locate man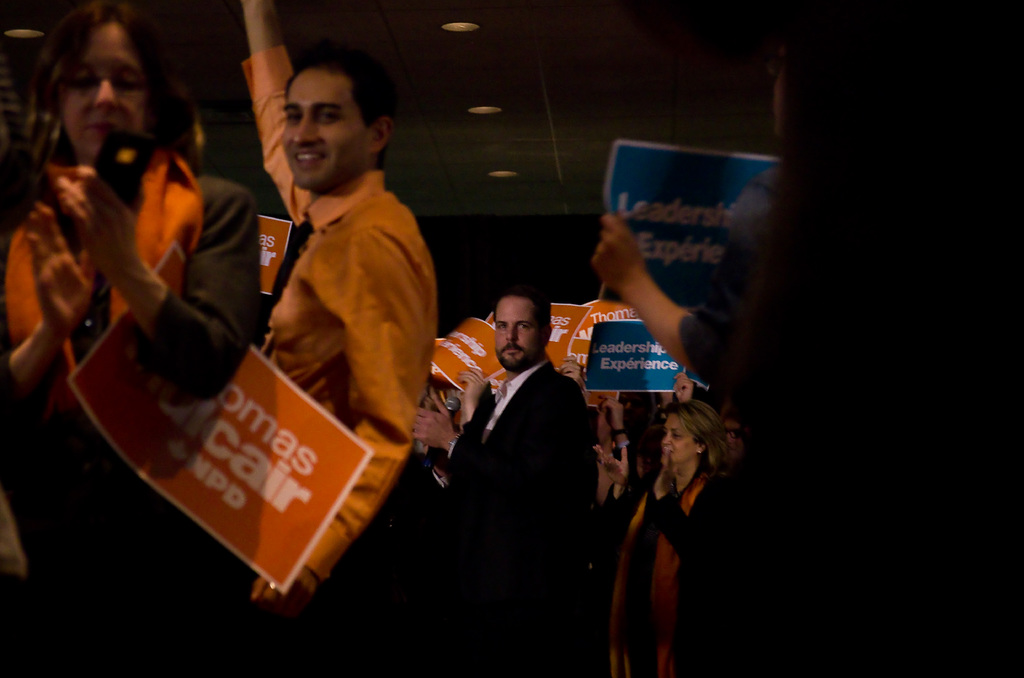
bbox(413, 284, 595, 677)
